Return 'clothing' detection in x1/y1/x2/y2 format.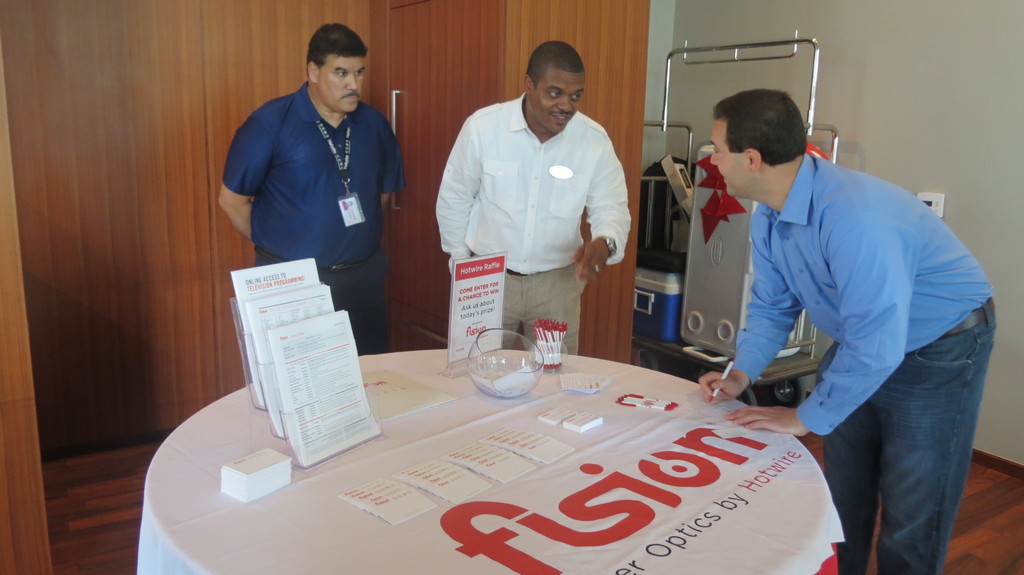
726/155/1004/572.
